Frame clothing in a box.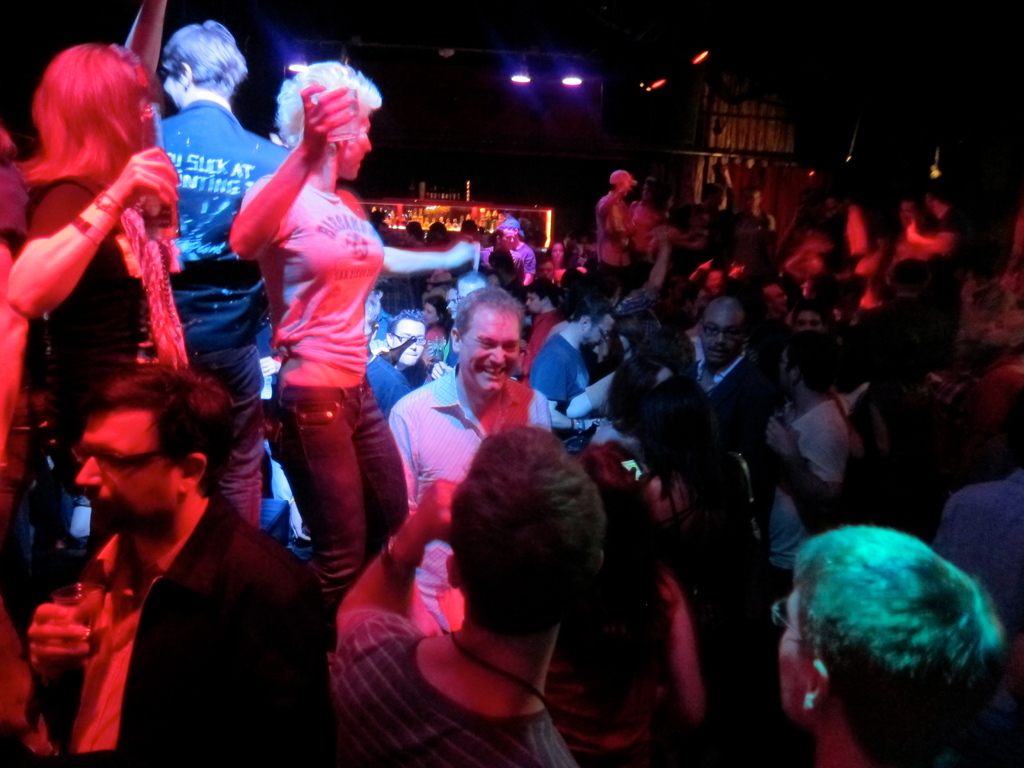
{"x1": 26, "y1": 173, "x2": 177, "y2": 478}.
